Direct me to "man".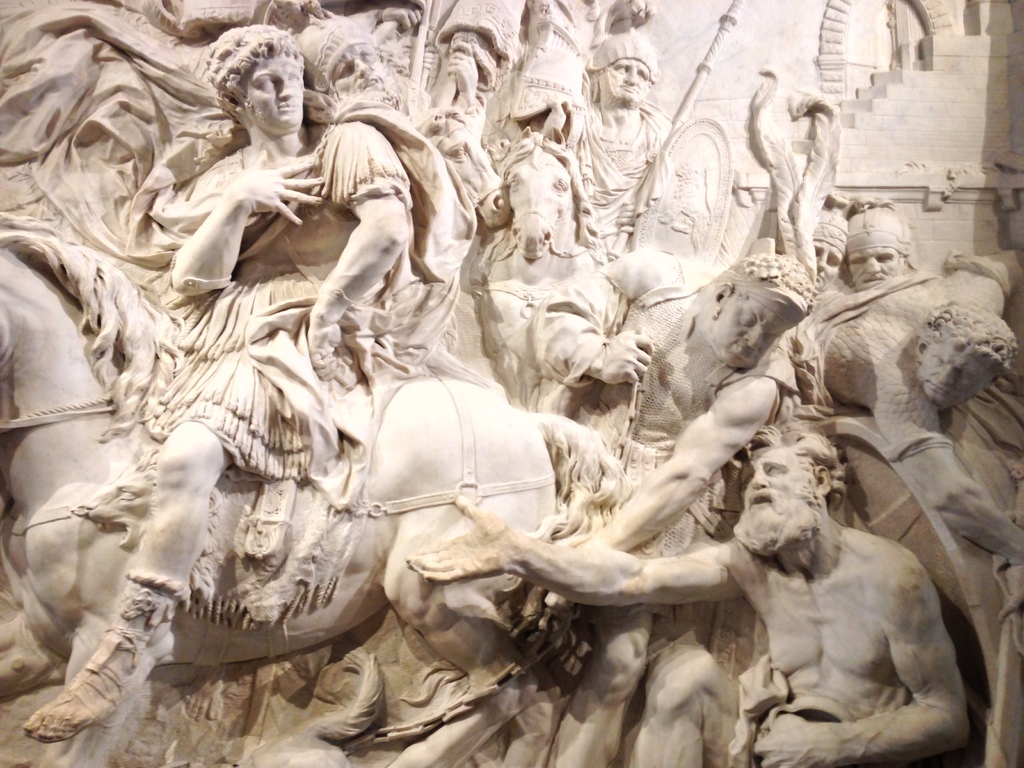
Direction: region(530, 242, 820, 767).
